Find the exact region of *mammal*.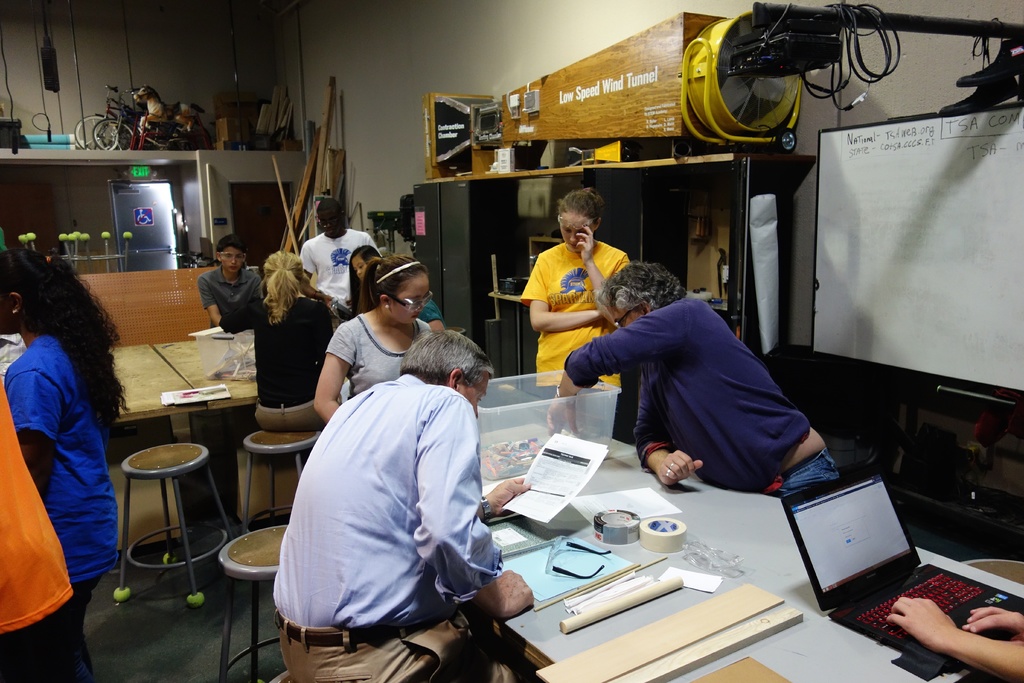
Exact region: 0, 245, 136, 623.
